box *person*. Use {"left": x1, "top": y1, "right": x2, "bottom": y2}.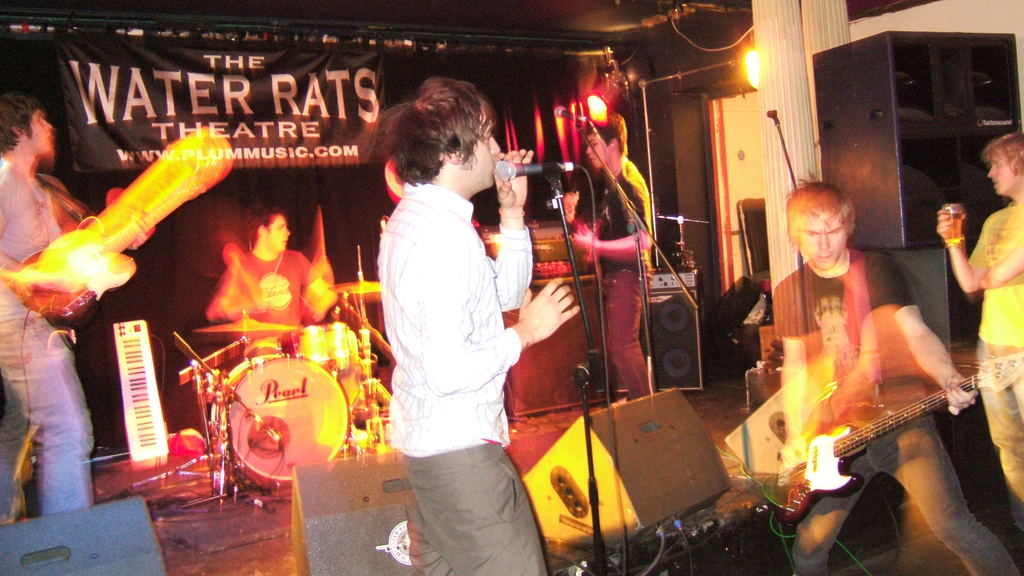
{"left": 561, "top": 115, "right": 653, "bottom": 401}.
